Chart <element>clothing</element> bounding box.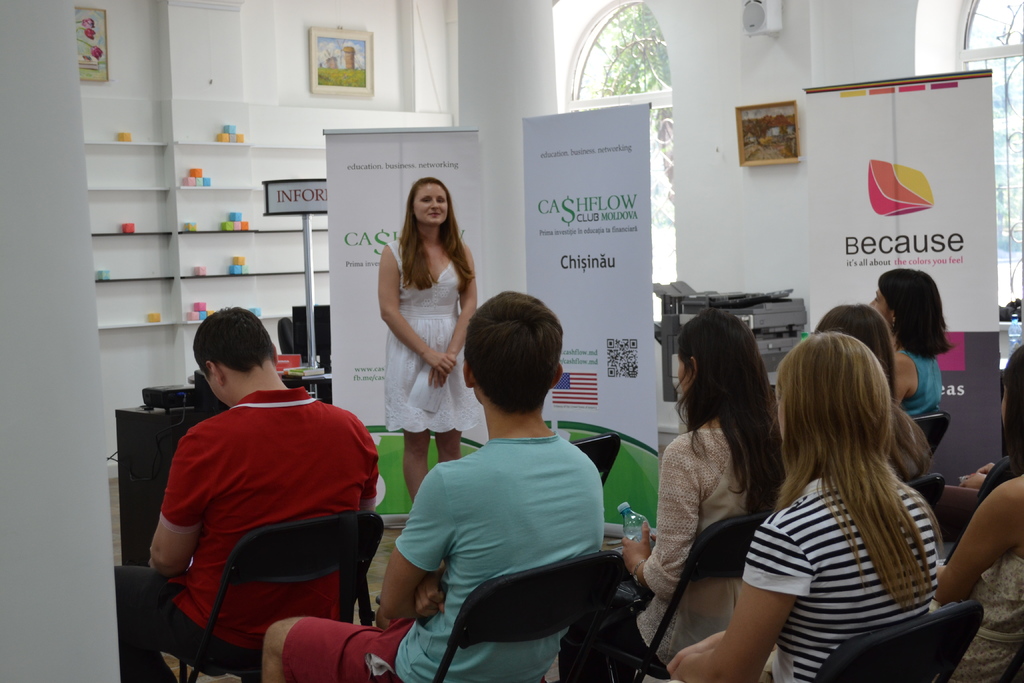
Charted: [383,242,465,438].
